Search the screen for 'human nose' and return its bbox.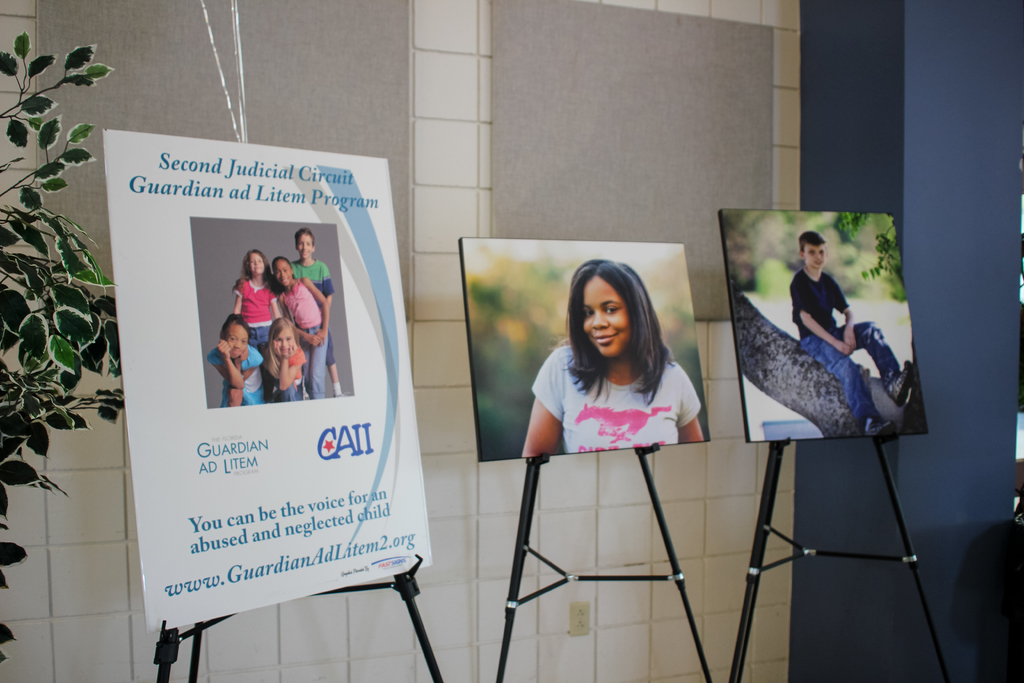
Found: (301, 241, 307, 250).
